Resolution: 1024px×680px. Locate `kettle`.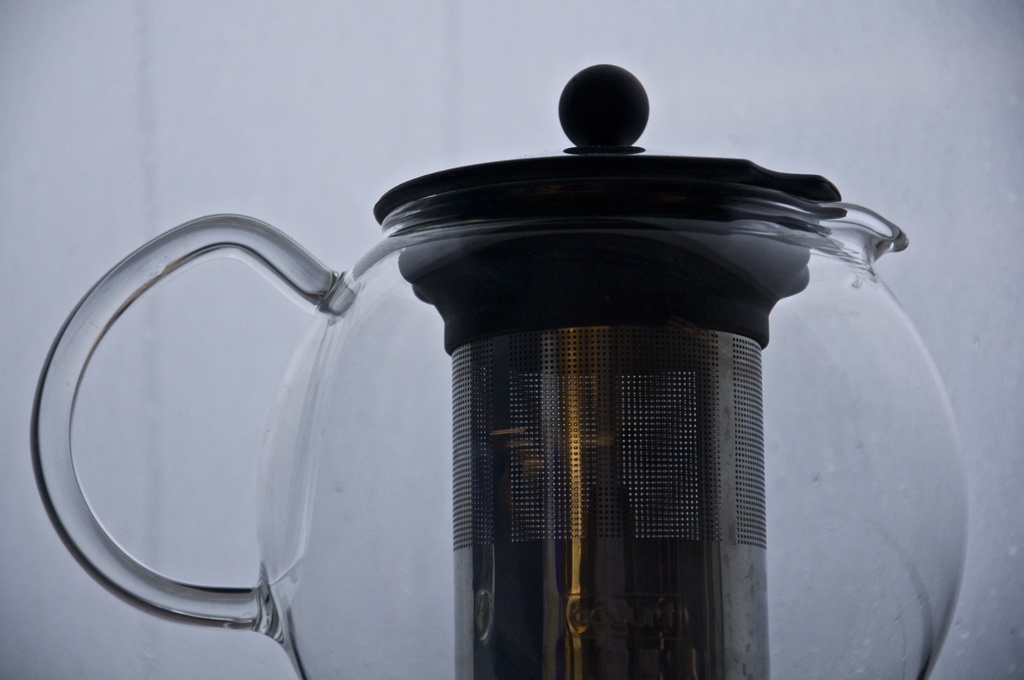
(21,56,991,679).
